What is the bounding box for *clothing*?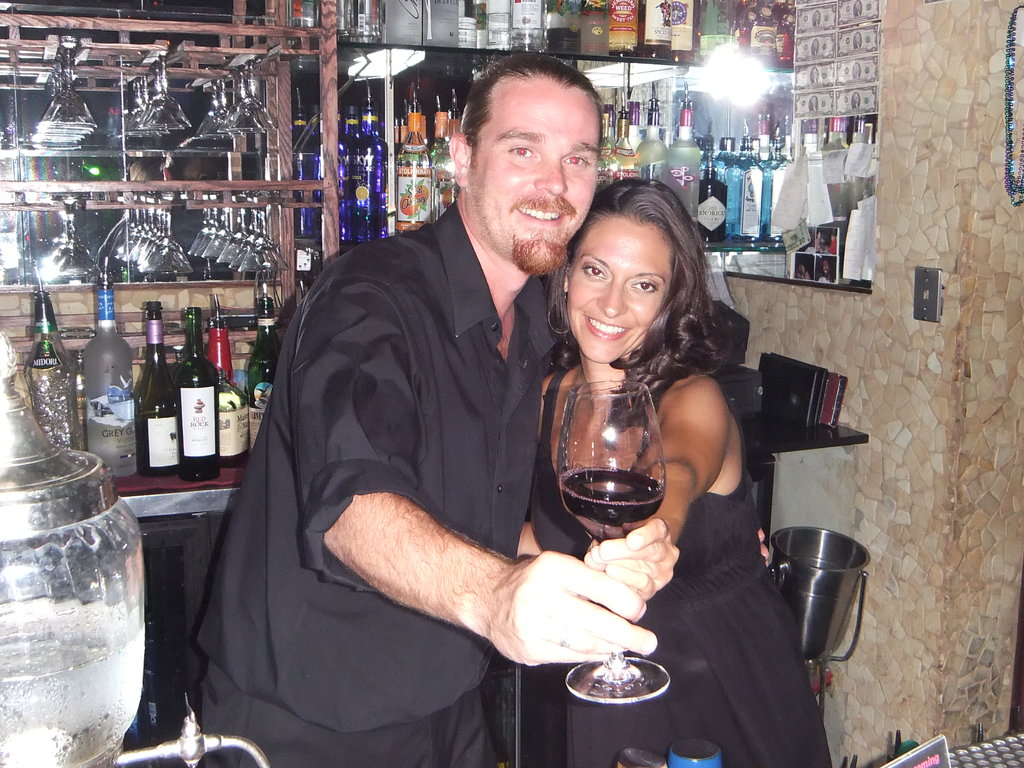
region(533, 376, 835, 767).
